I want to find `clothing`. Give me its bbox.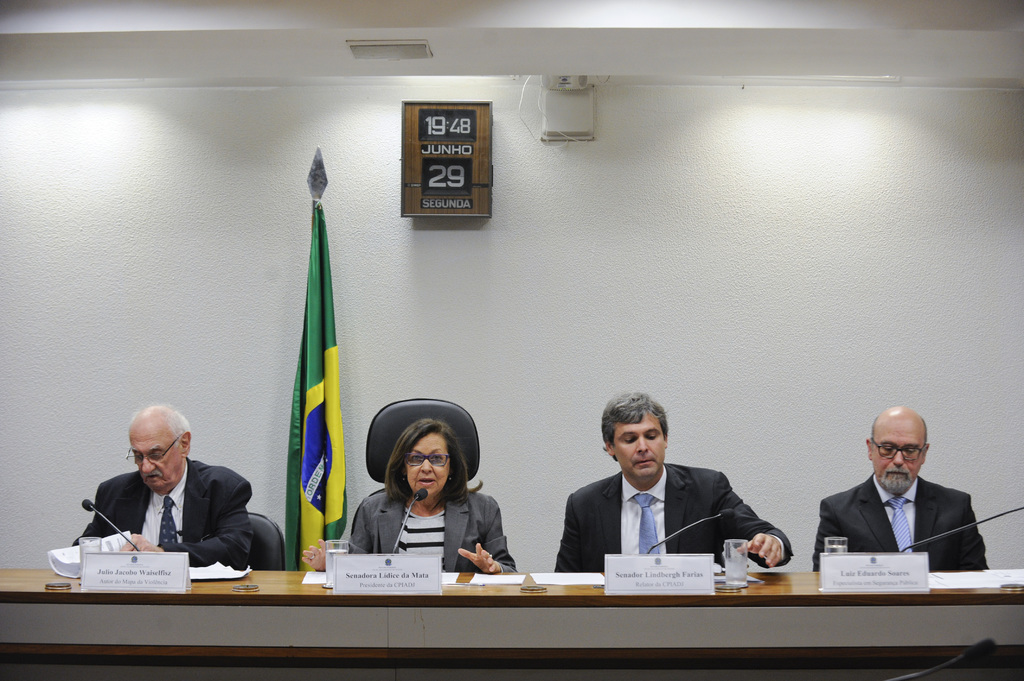
box=[810, 472, 988, 570].
